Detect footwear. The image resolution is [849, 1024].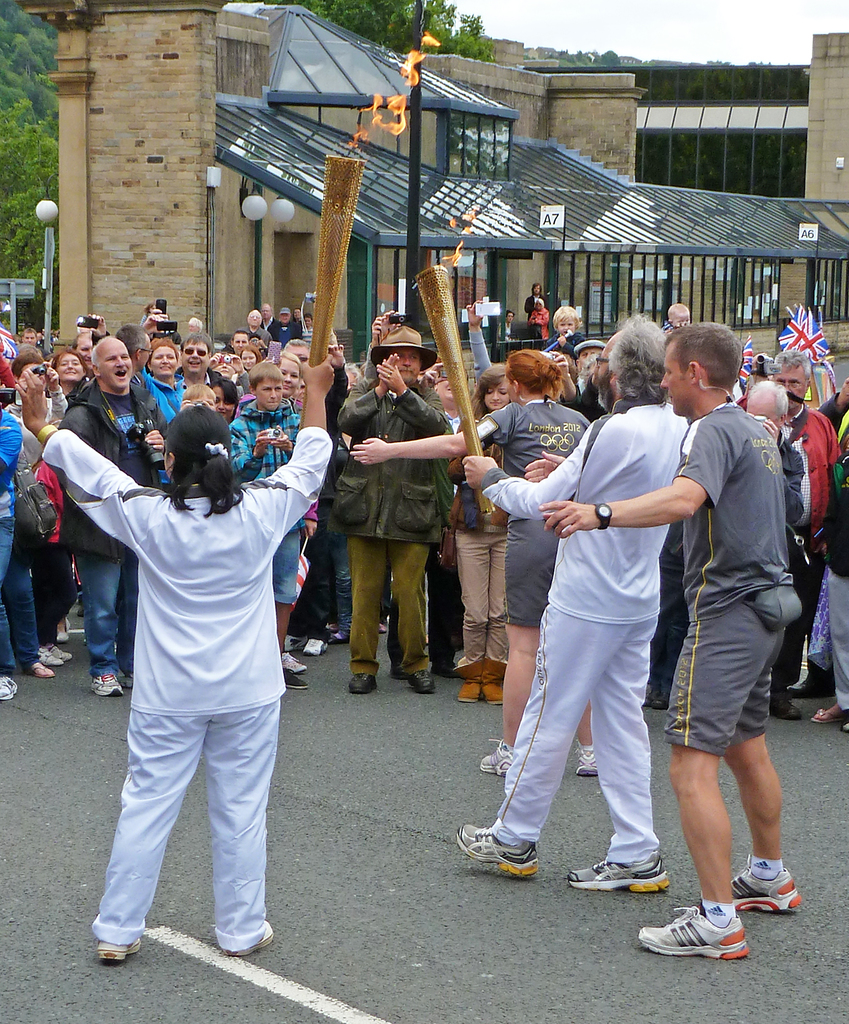
407:669:442:694.
